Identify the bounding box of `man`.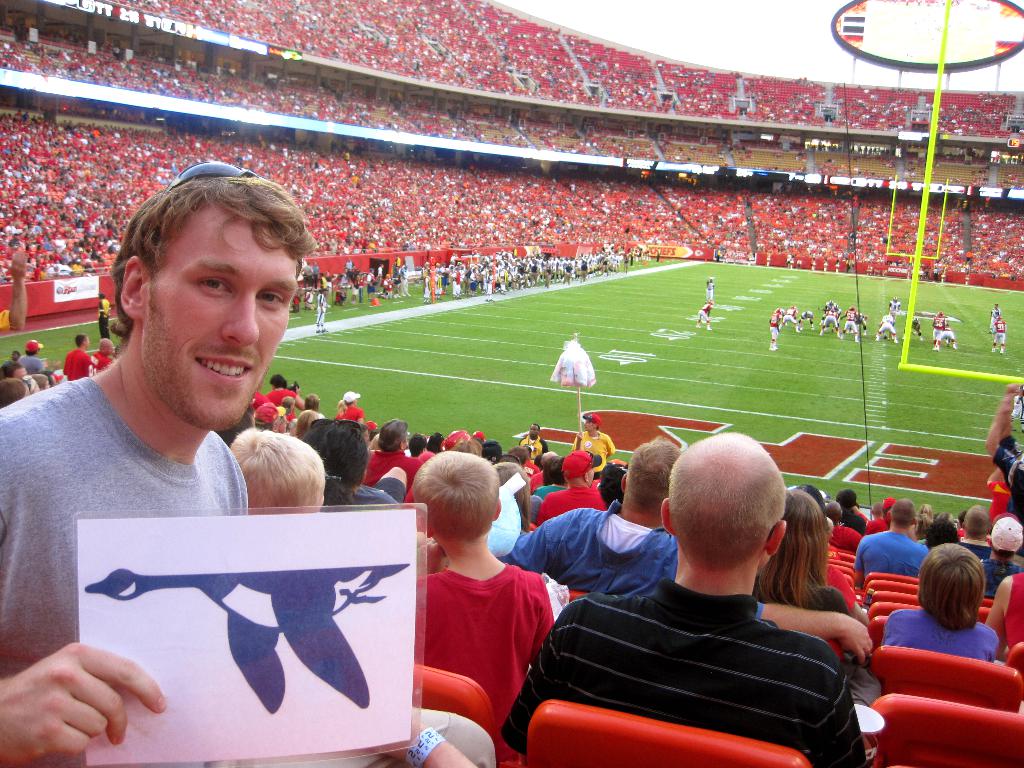
<region>500, 431, 868, 767</region>.
